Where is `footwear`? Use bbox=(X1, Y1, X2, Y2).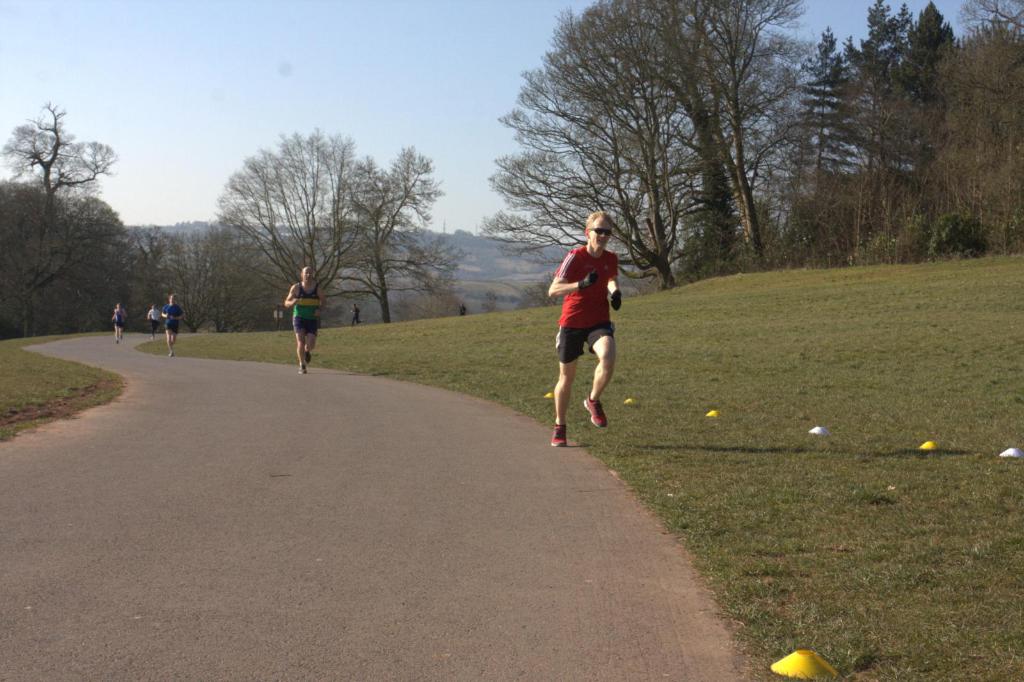
bbox=(307, 351, 312, 359).
